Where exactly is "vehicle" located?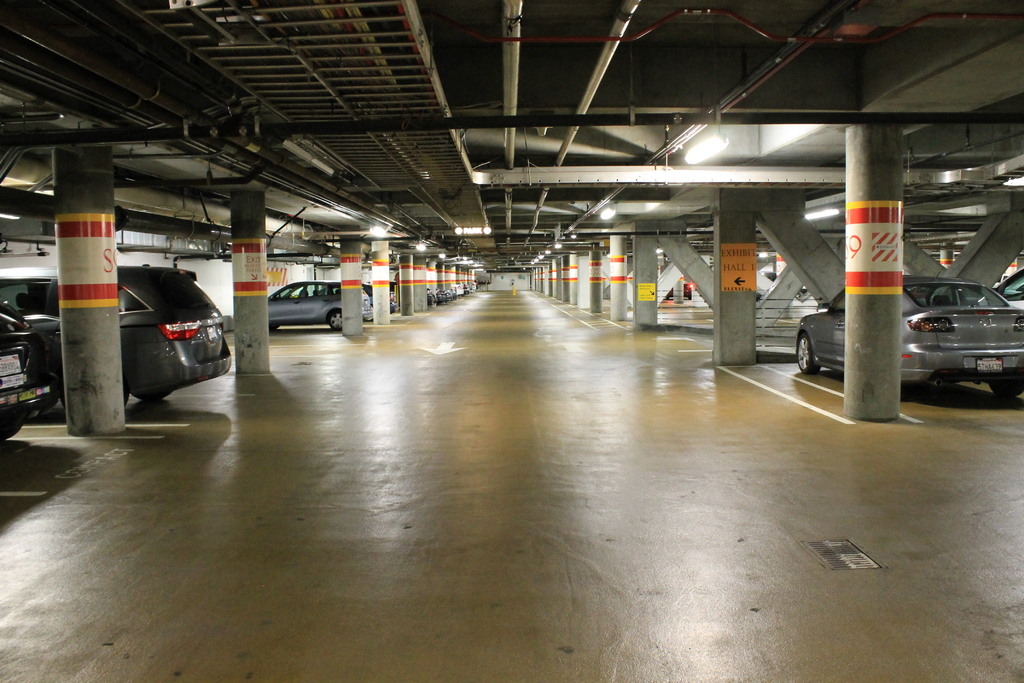
Its bounding box is x1=3 y1=298 x2=60 y2=440.
